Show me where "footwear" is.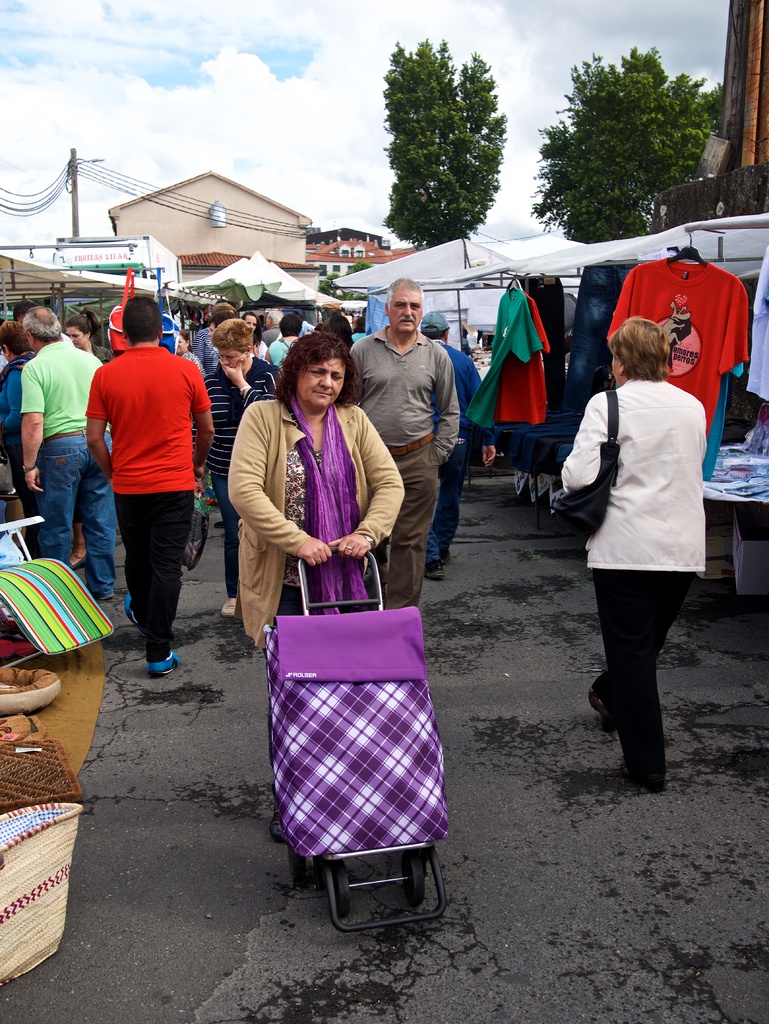
"footwear" is at (65,549,90,570).
